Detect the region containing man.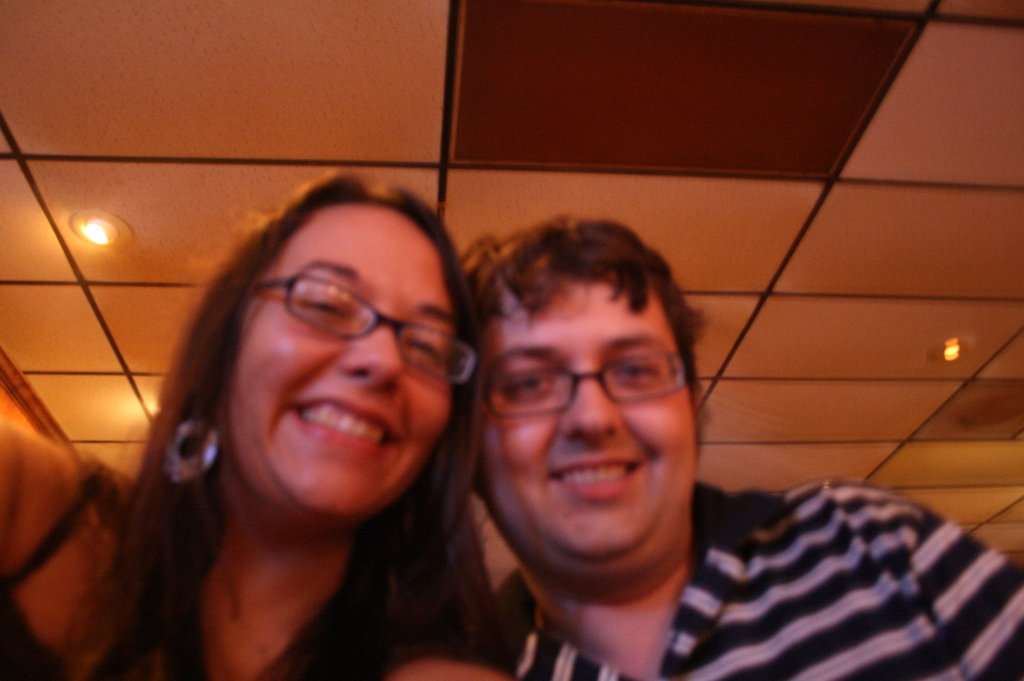
bbox=[455, 217, 1023, 680].
